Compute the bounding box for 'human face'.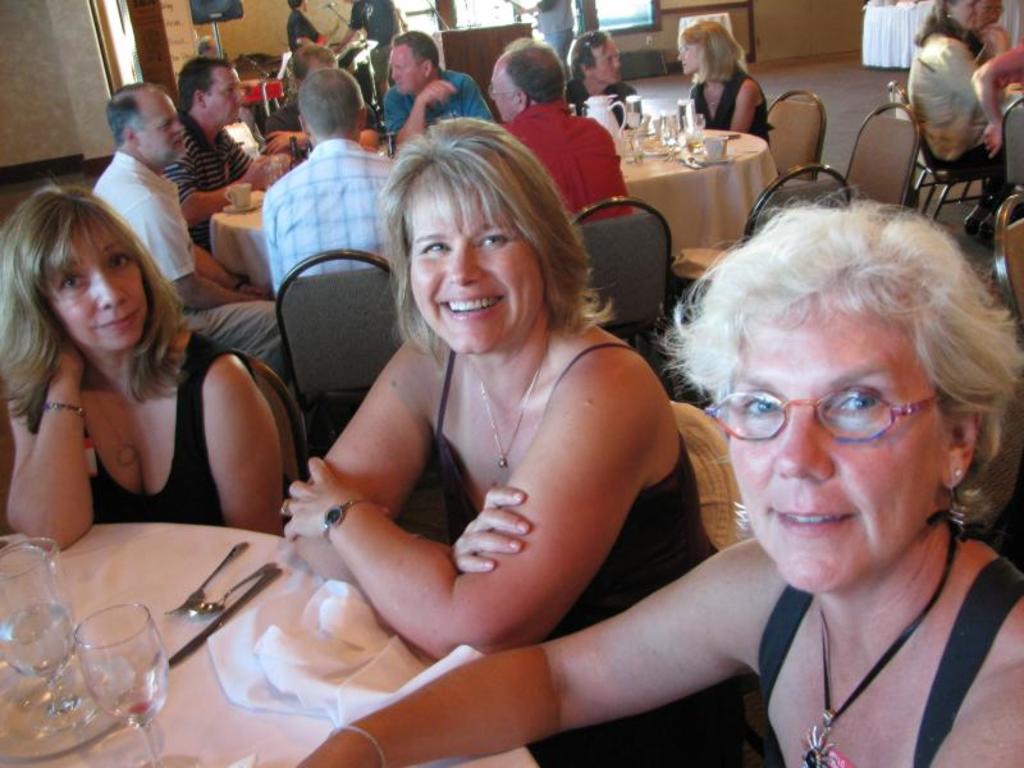
<bbox>206, 67, 246, 123</bbox>.
